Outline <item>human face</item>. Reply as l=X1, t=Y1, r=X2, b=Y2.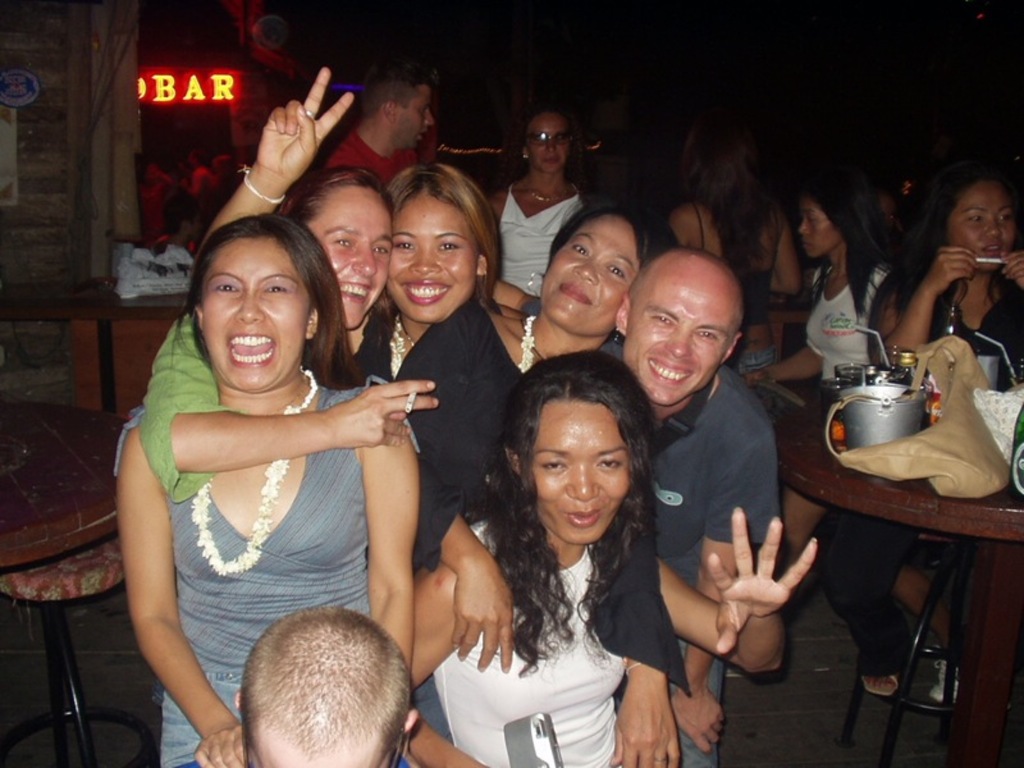
l=625, t=253, r=740, b=407.
